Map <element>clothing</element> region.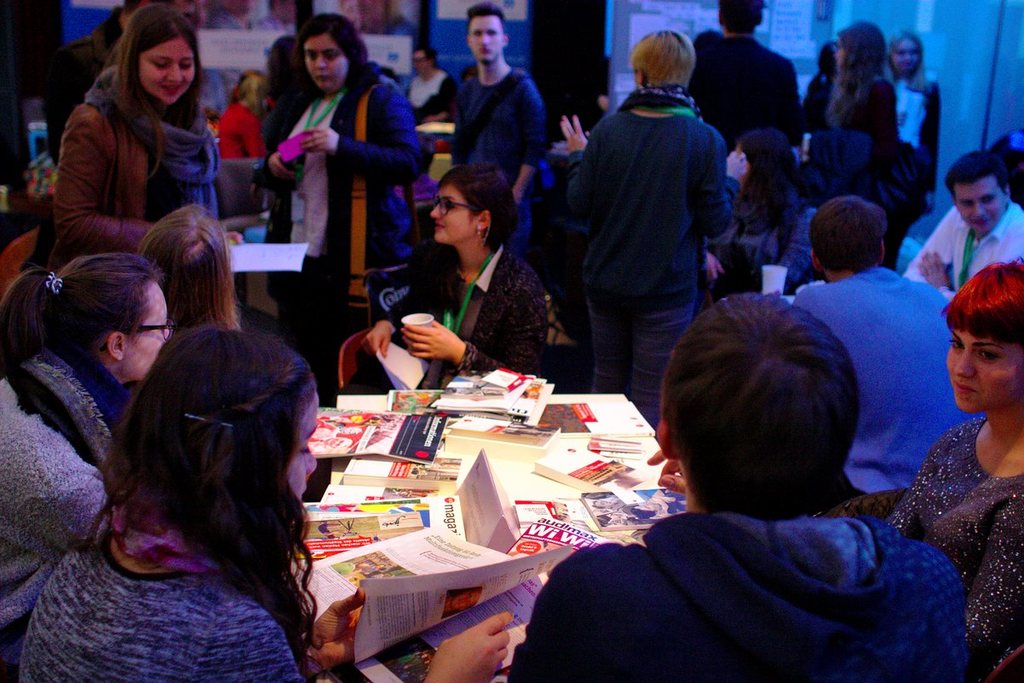
Mapped to x1=0 y1=322 x2=127 y2=681.
